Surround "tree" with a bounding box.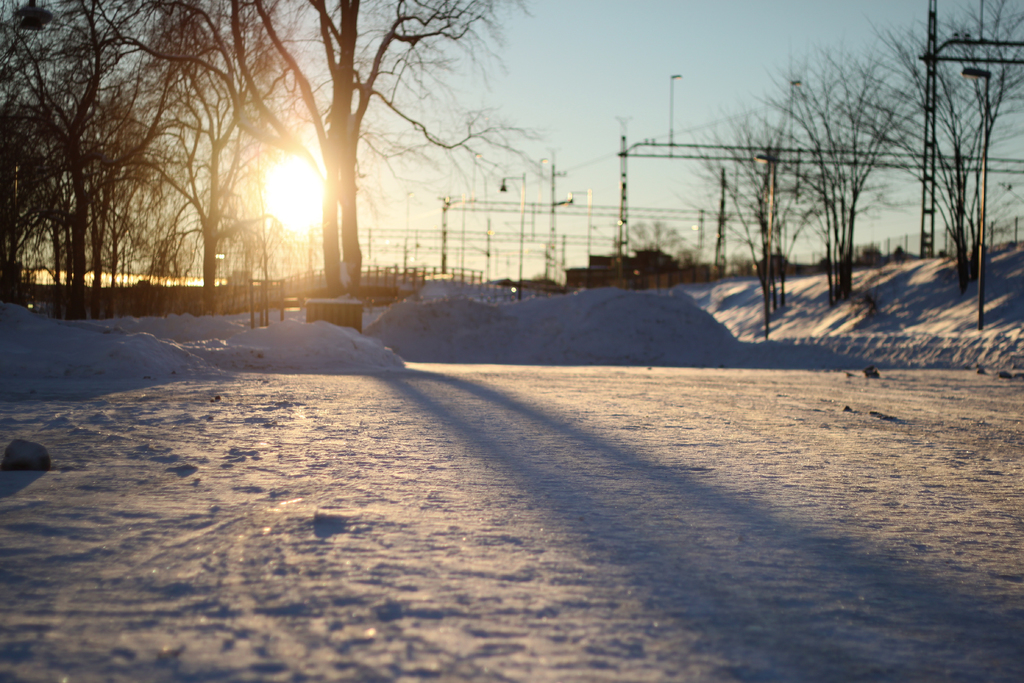
(x1=227, y1=0, x2=551, y2=303).
